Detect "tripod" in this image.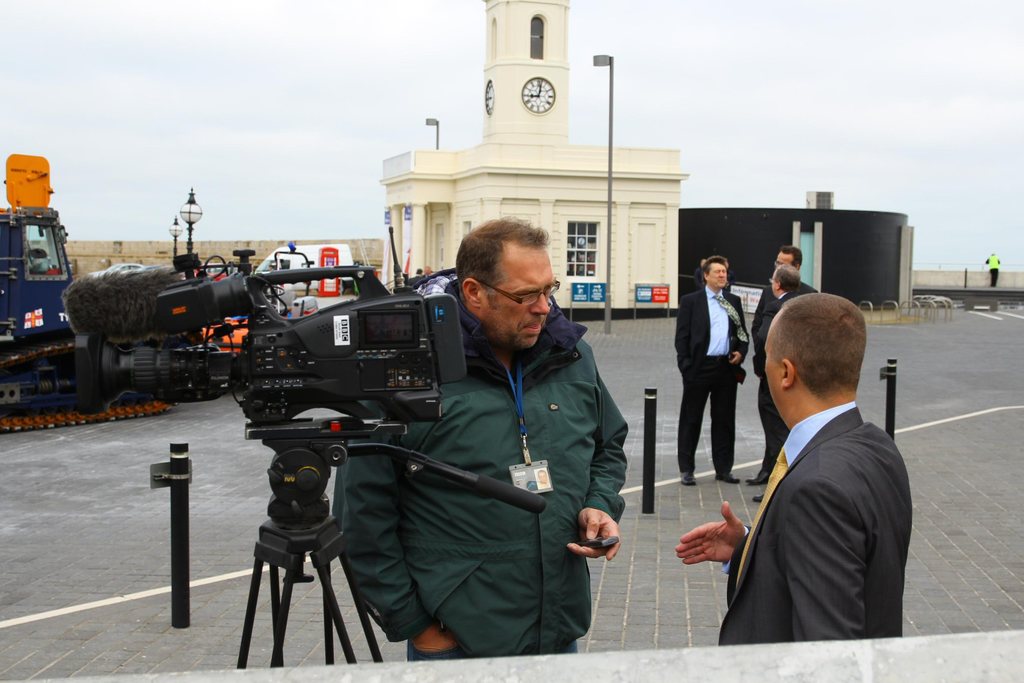
Detection: bbox=[234, 450, 380, 667].
